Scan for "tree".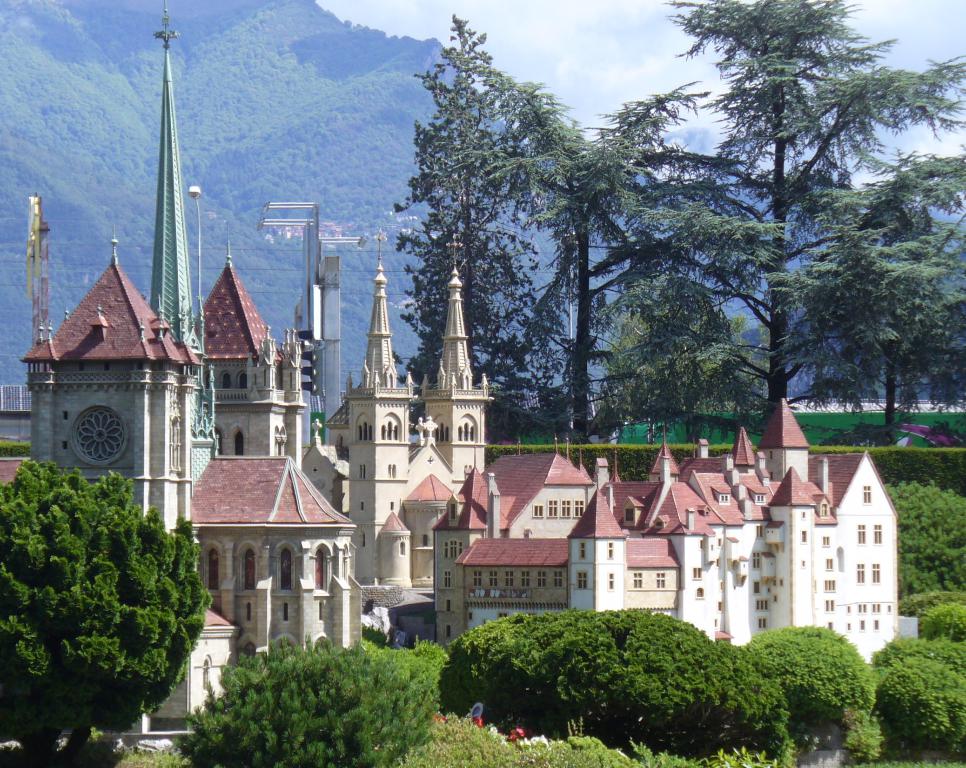
Scan result: <region>13, 446, 200, 732</region>.
